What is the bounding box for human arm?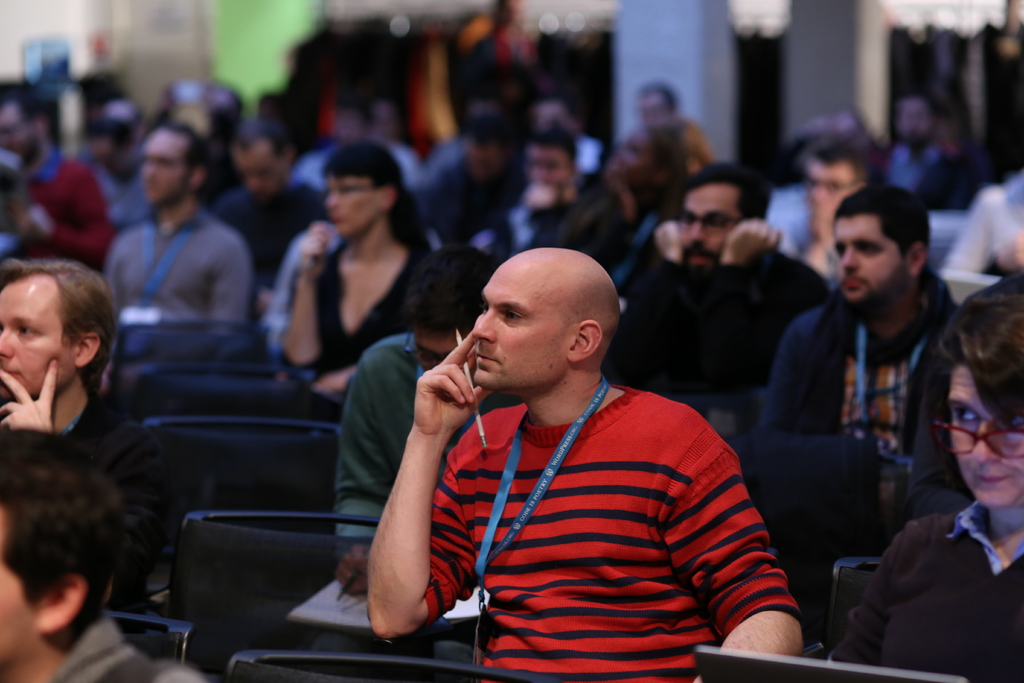
(x1=856, y1=547, x2=913, y2=682).
